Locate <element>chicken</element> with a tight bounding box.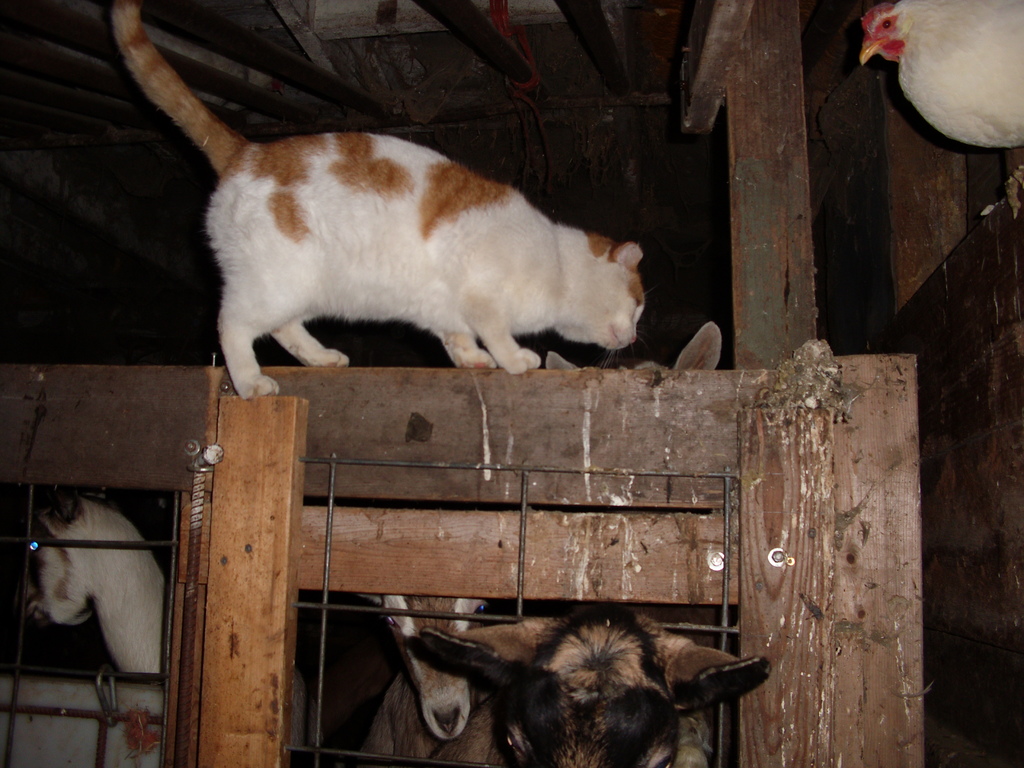
<bbox>852, 0, 1017, 162</bbox>.
